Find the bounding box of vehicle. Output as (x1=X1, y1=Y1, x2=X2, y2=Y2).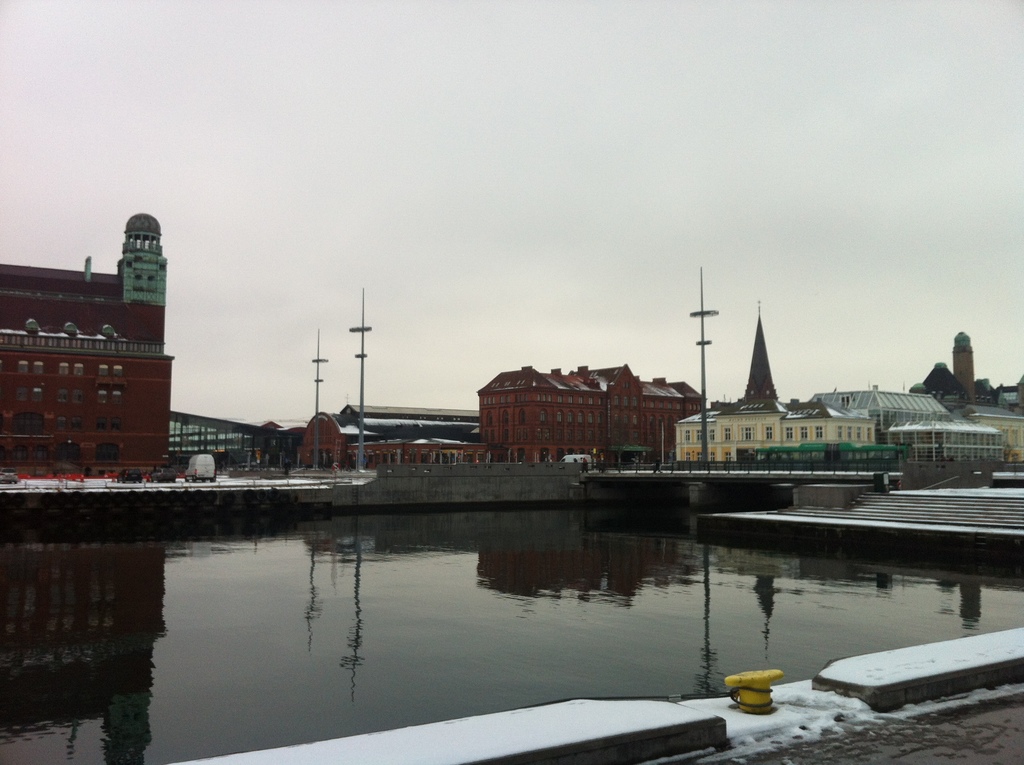
(x1=184, y1=454, x2=216, y2=485).
